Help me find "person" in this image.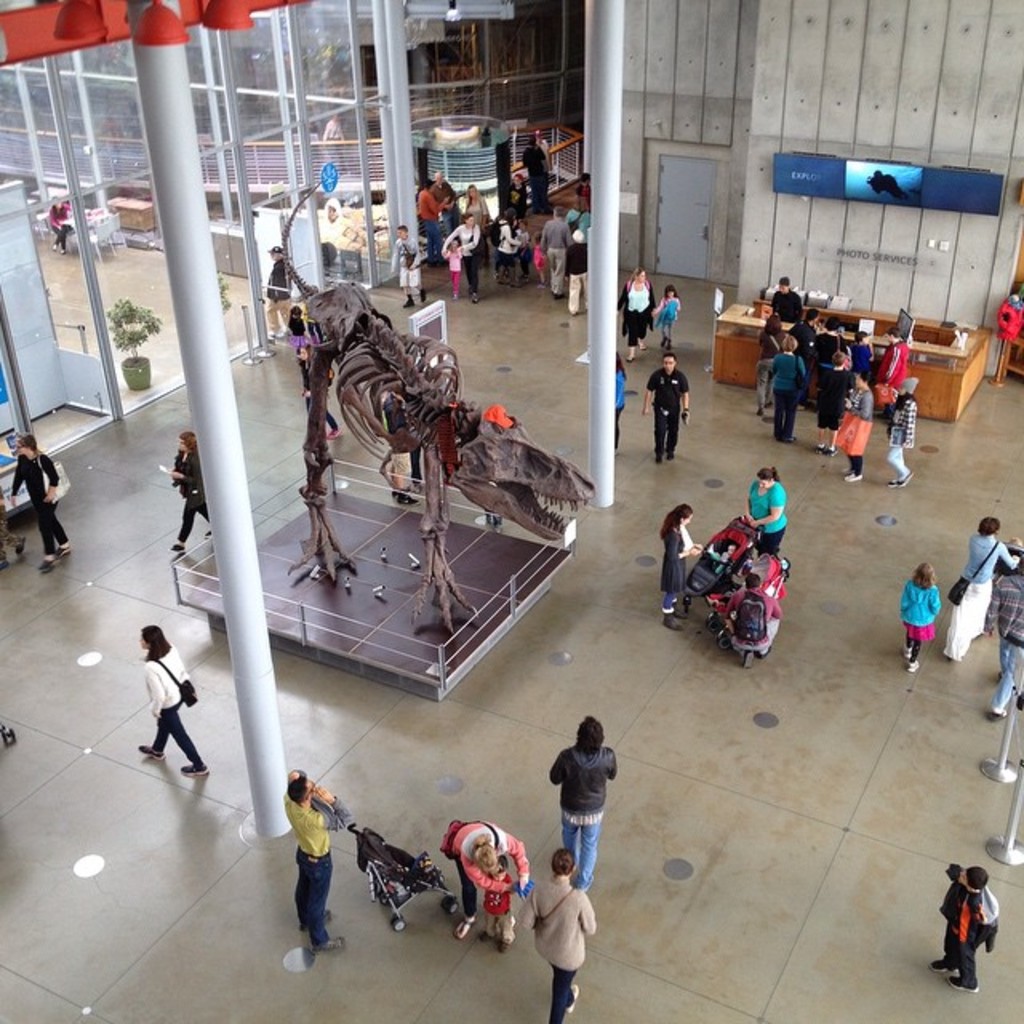
Found it: [490,200,517,277].
